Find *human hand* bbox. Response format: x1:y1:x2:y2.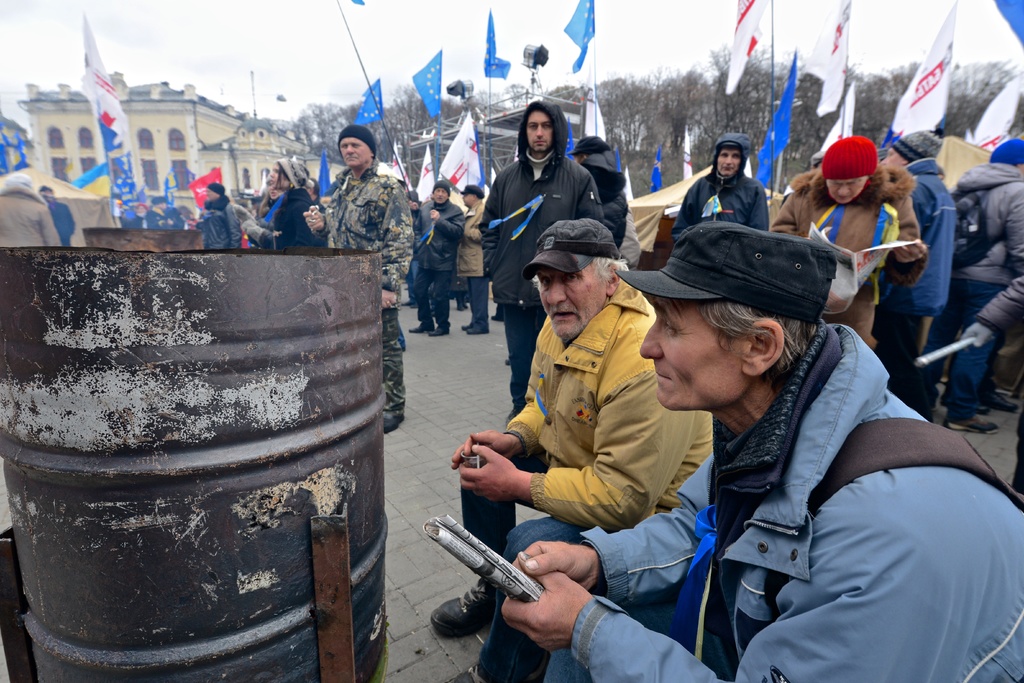
892:236:930:265.
